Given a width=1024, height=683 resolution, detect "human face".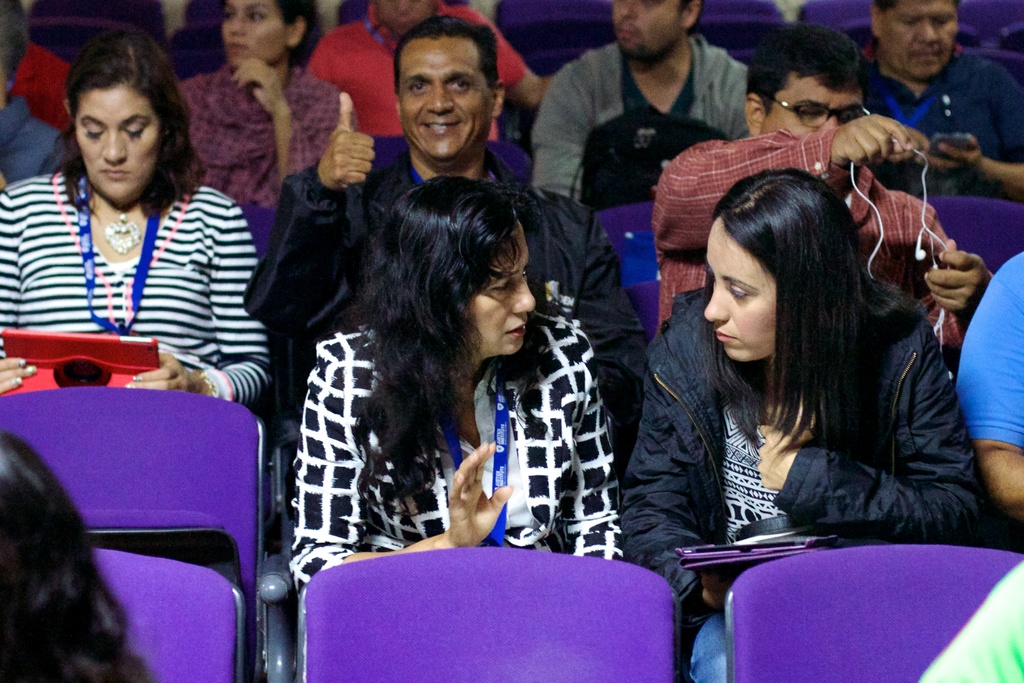
465 222 536 358.
